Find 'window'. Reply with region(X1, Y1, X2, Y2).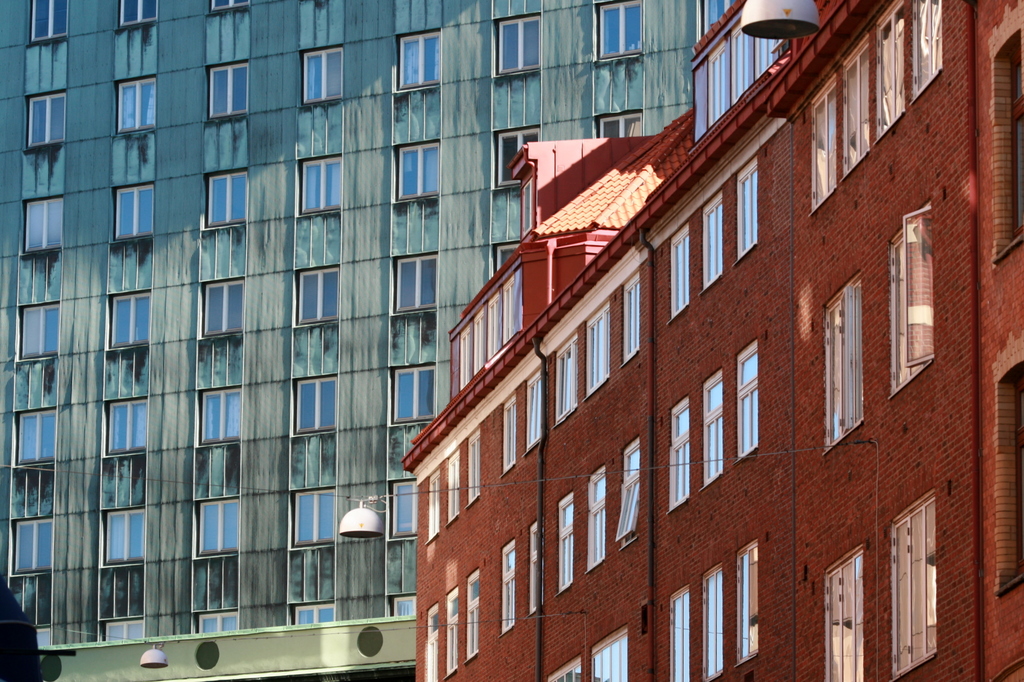
region(35, 628, 49, 645).
